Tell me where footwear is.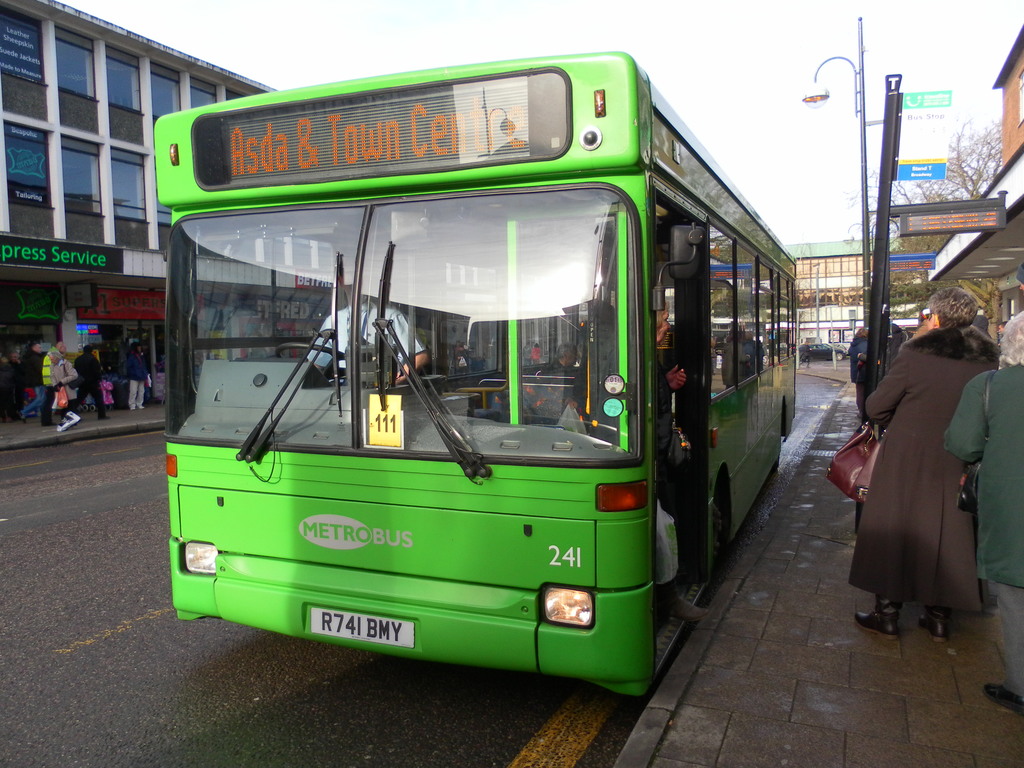
footwear is at 99:416:110:422.
